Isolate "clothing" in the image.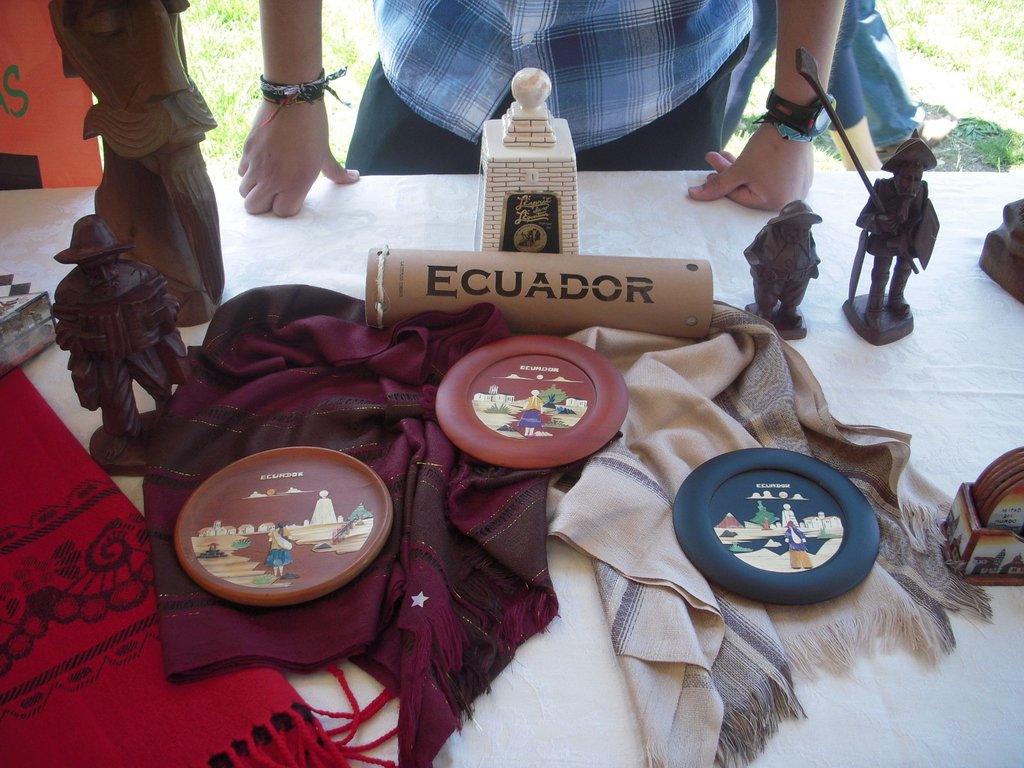
Isolated region: detection(742, 221, 826, 316).
